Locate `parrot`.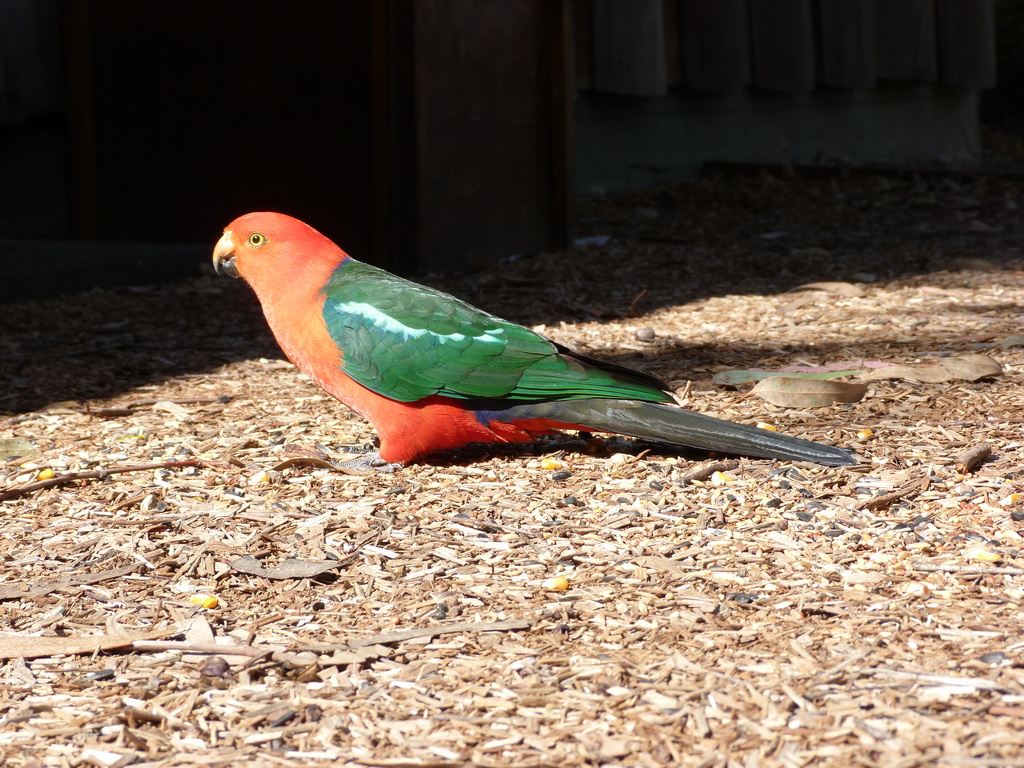
Bounding box: bbox(211, 211, 858, 475).
